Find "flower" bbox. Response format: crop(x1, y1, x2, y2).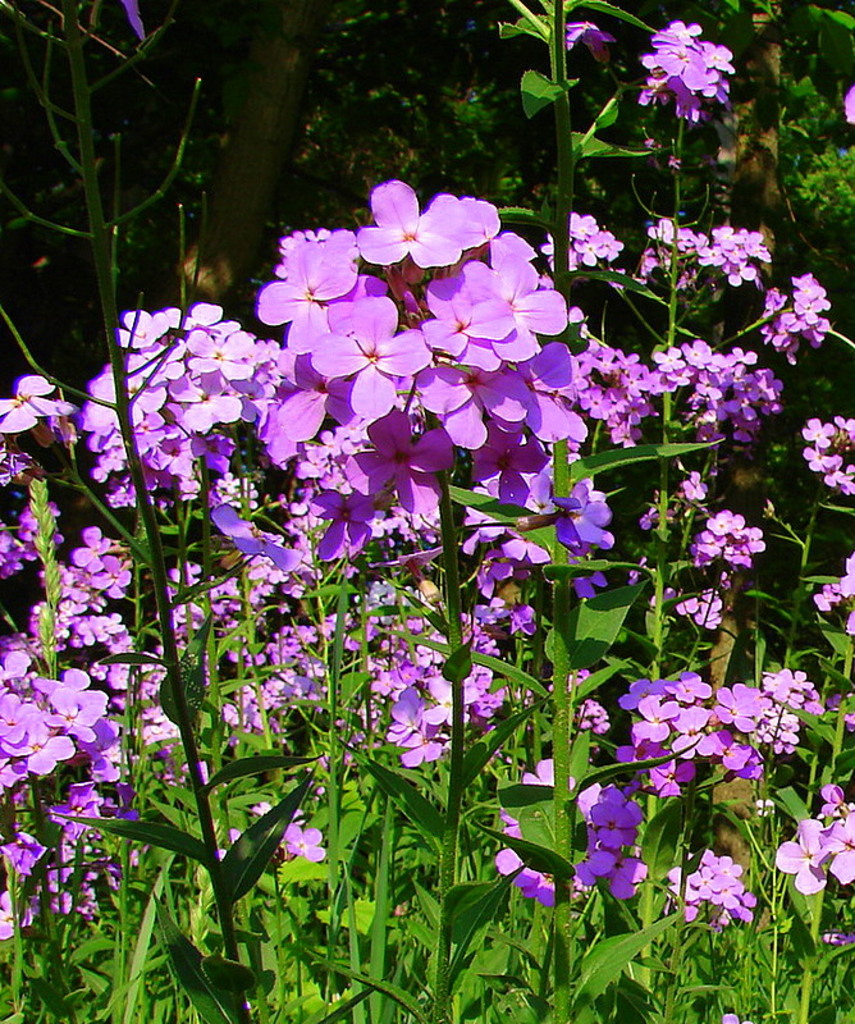
crop(561, 23, 612, 65).
